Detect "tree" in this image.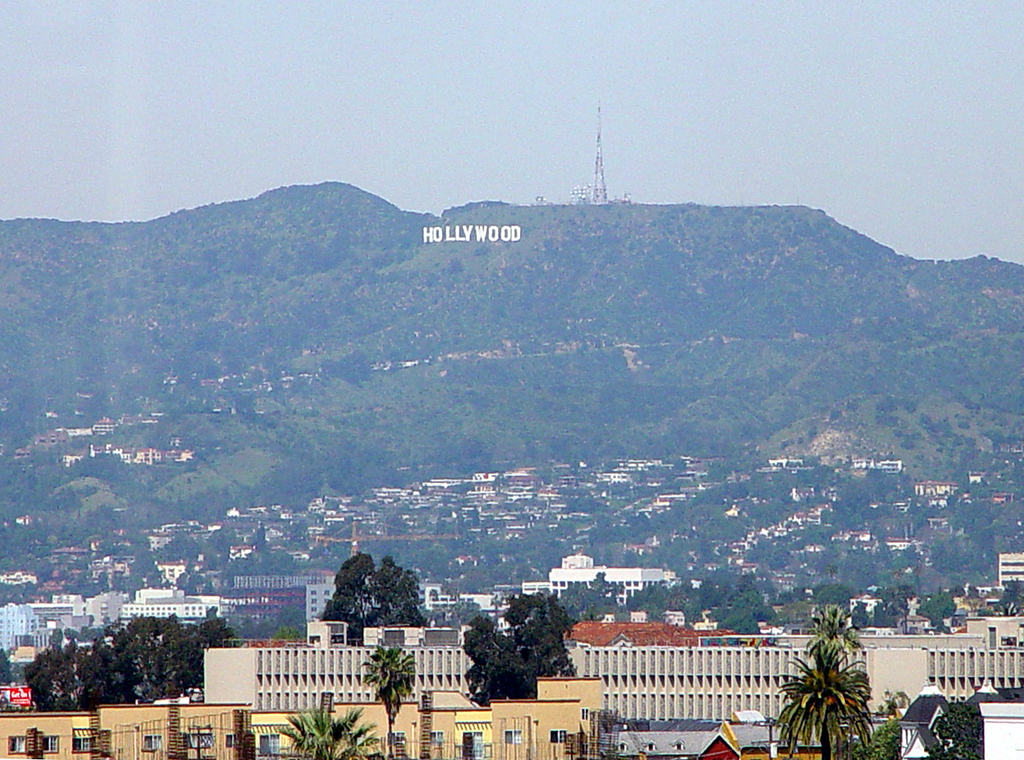
Detection: x1=0 y1=644 x2=16 y2=686.
